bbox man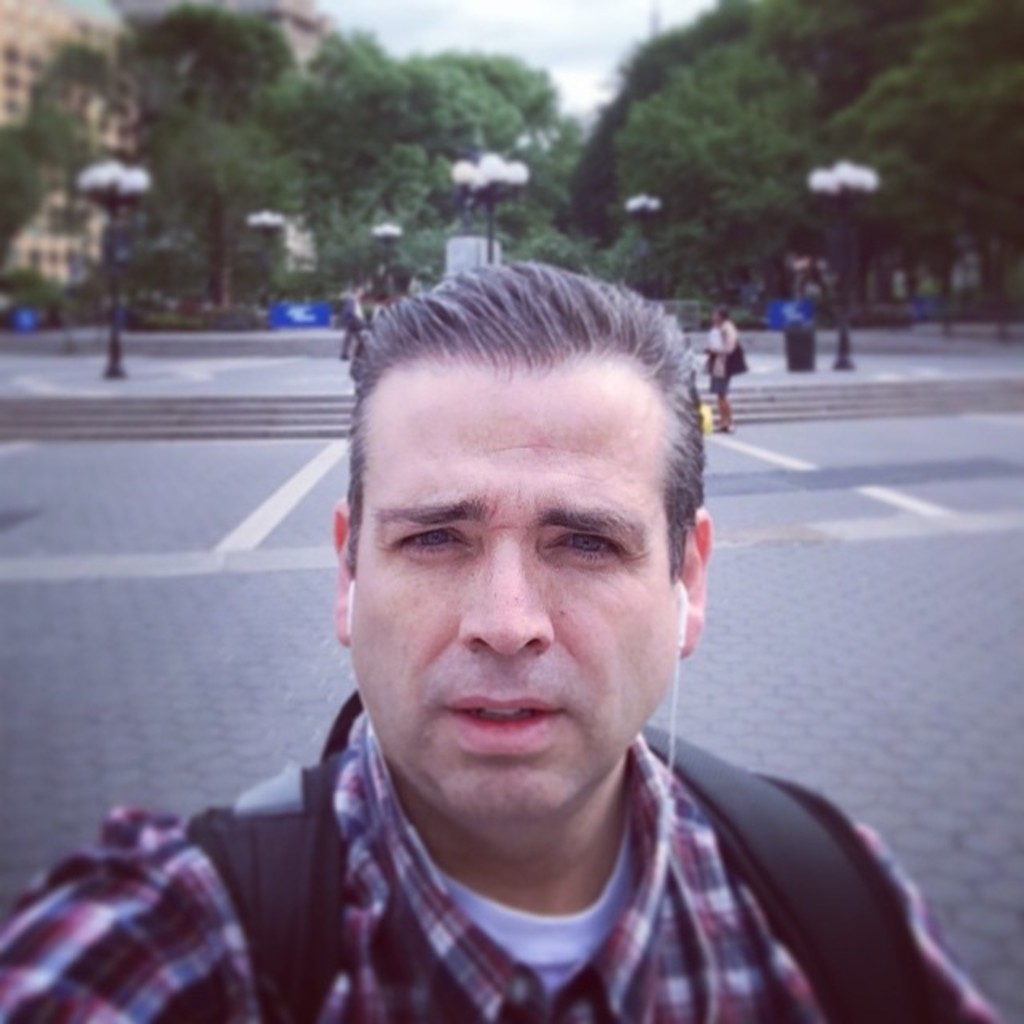
(110, 238, 962, 1023)
